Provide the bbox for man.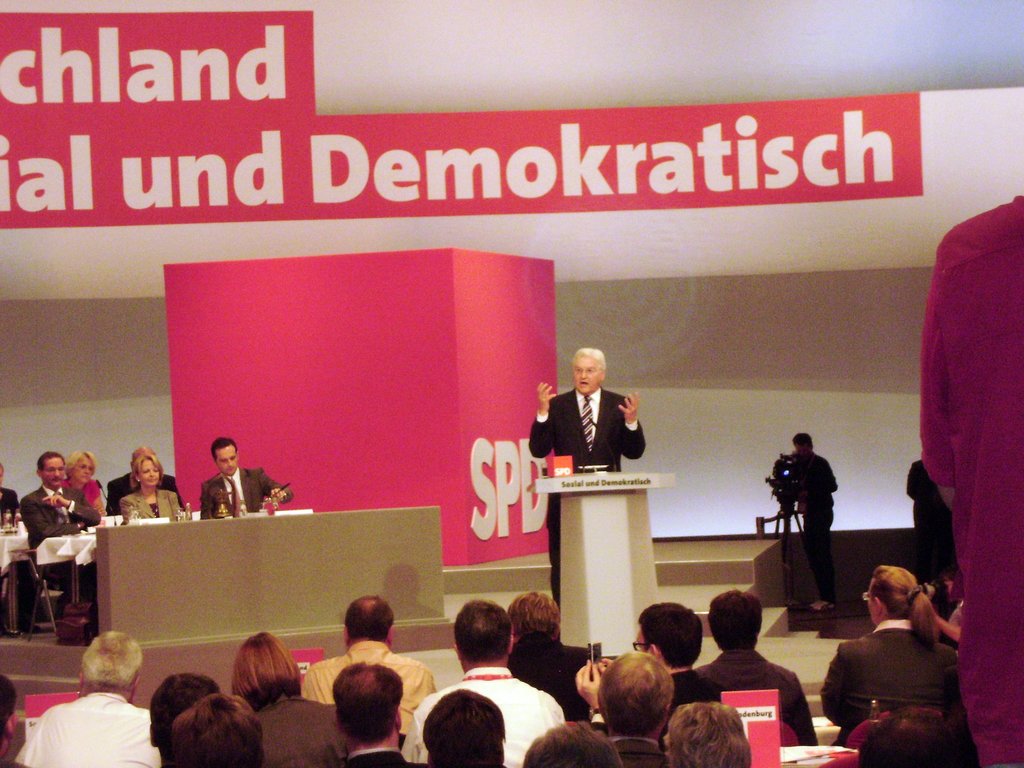
19,449,100,630.
